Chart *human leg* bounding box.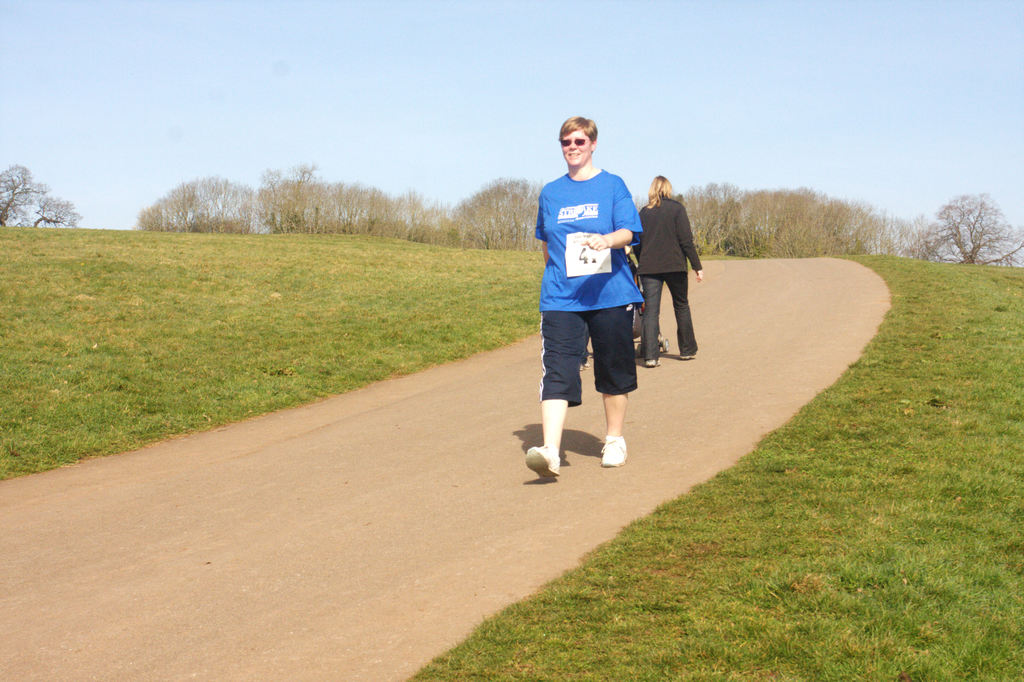
Charted: [587,269,639,466].
